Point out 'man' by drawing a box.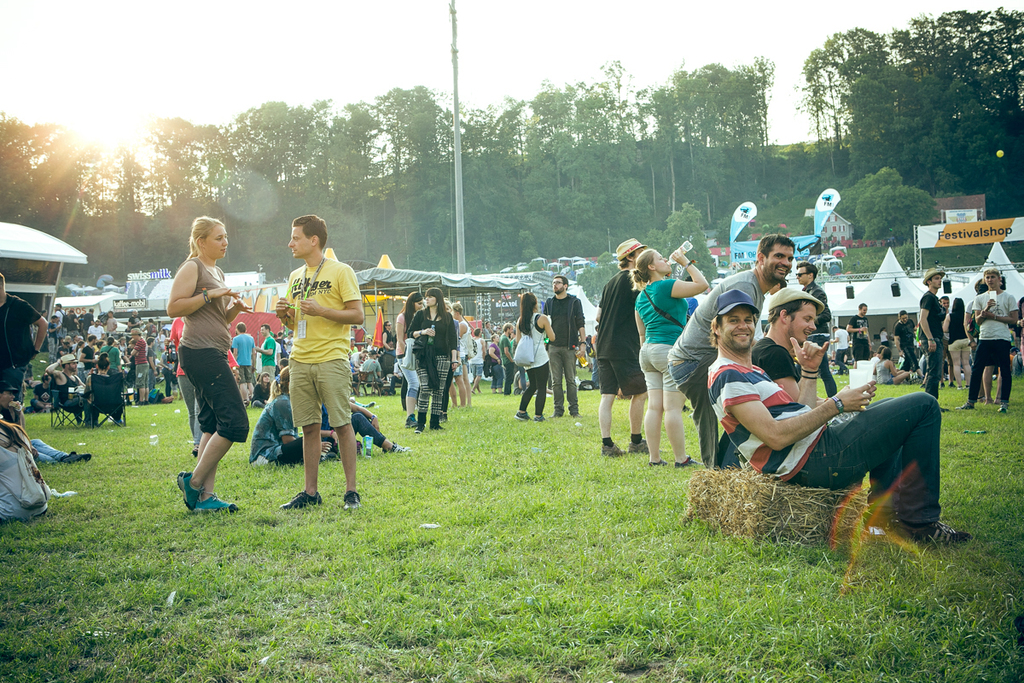
box(655, 236, 796, 460).
